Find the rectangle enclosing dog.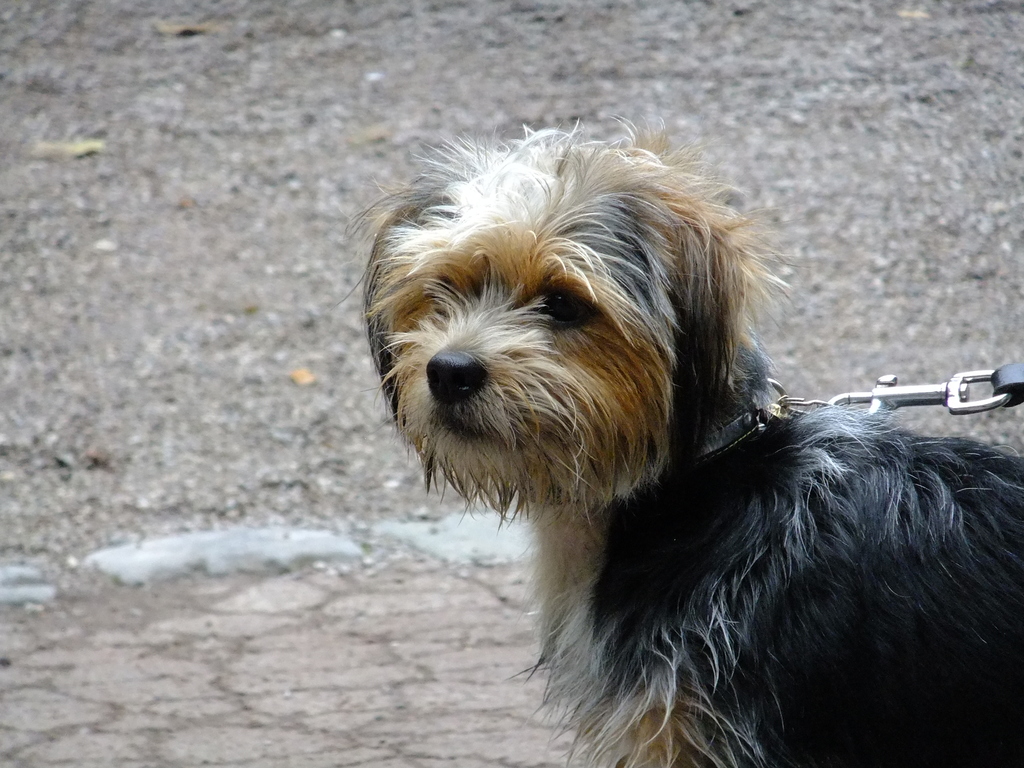
detection(335, 118, 1023, 767).
